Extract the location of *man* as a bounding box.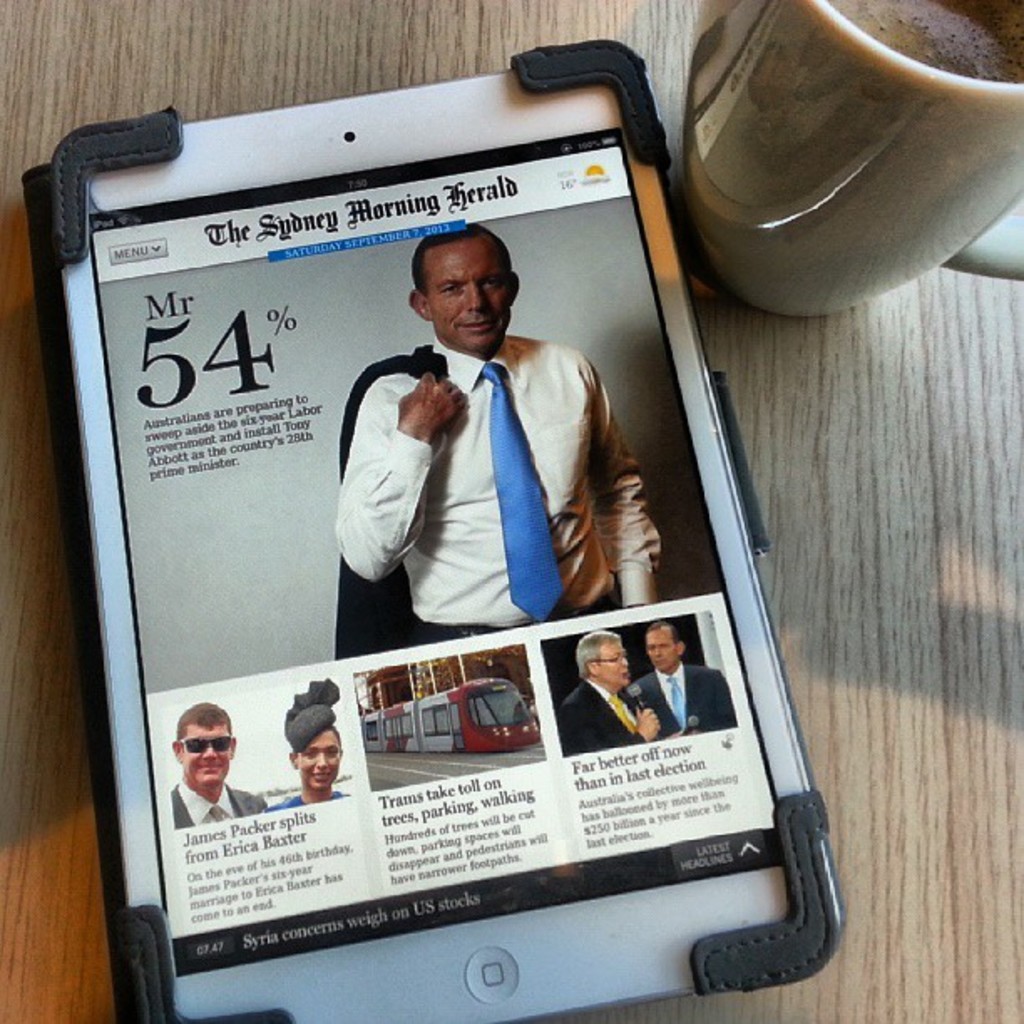
bbox(552, 626, 661, 760).
